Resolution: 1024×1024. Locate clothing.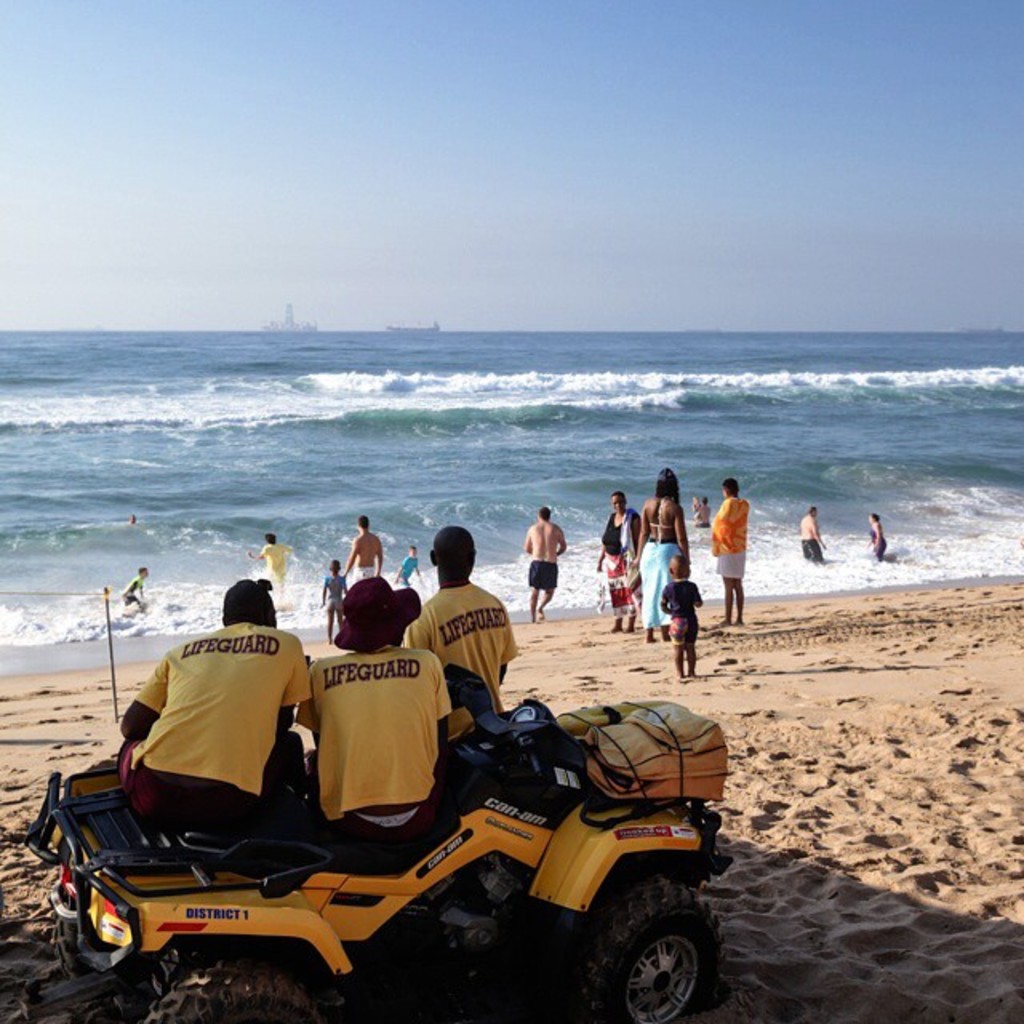
{"x1": 602, "y1": 512, "x2": 648, "y2": 618}.
